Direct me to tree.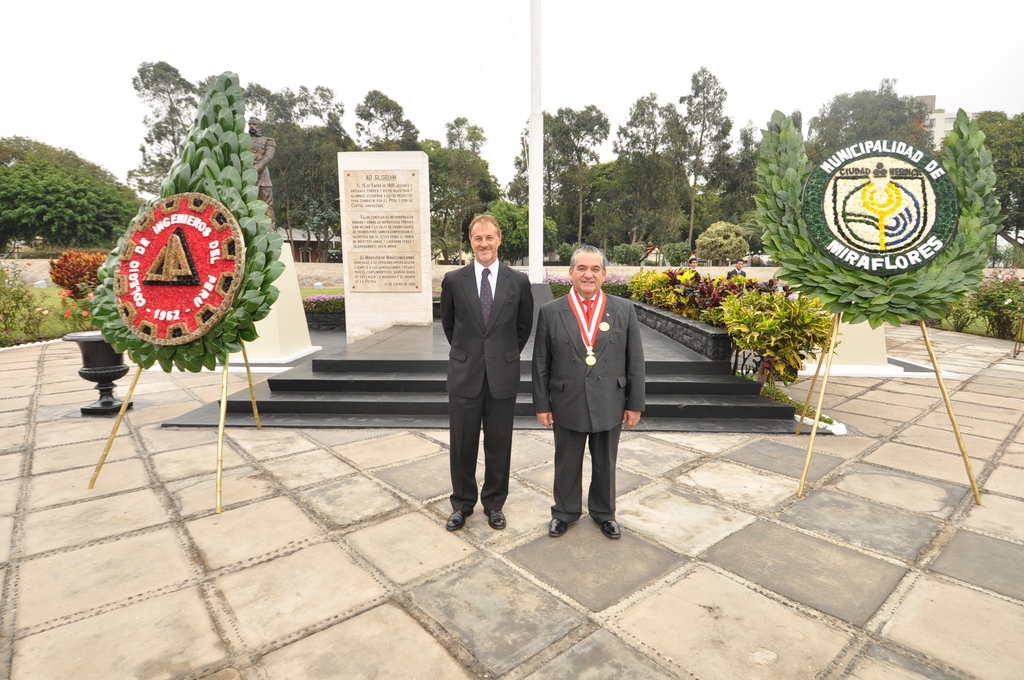
Direction: [351, 84, 410, 151].
